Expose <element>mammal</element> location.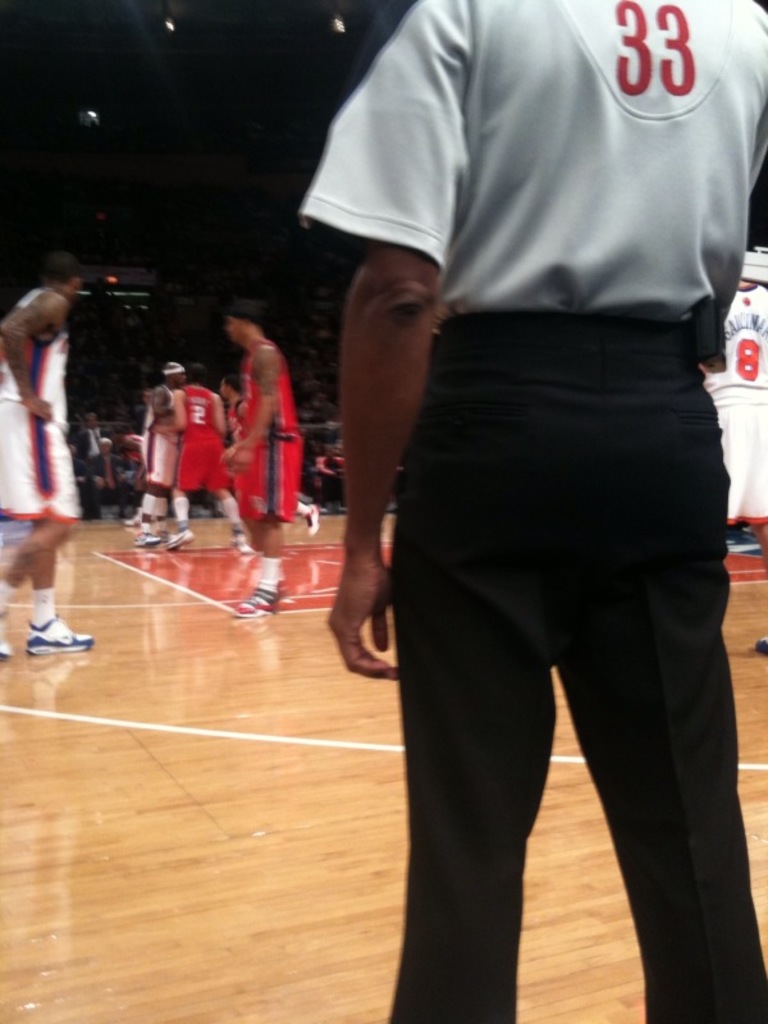
Exposed at (left=700, top=268, right=767, bottom=653).
